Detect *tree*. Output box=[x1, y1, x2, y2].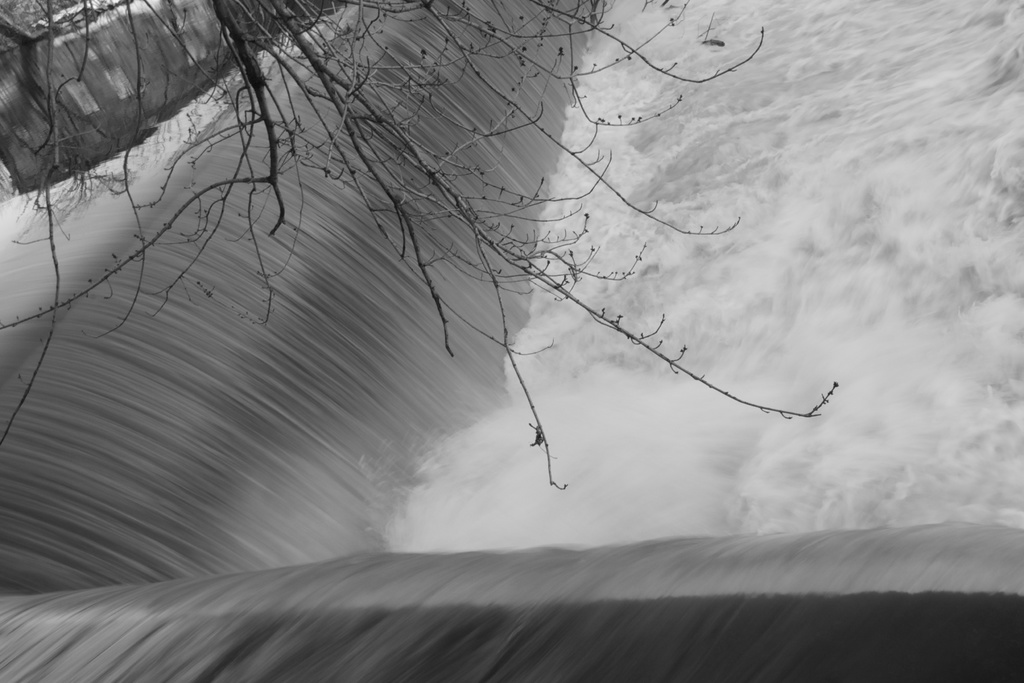
box=[0, 0, 840, 498].
